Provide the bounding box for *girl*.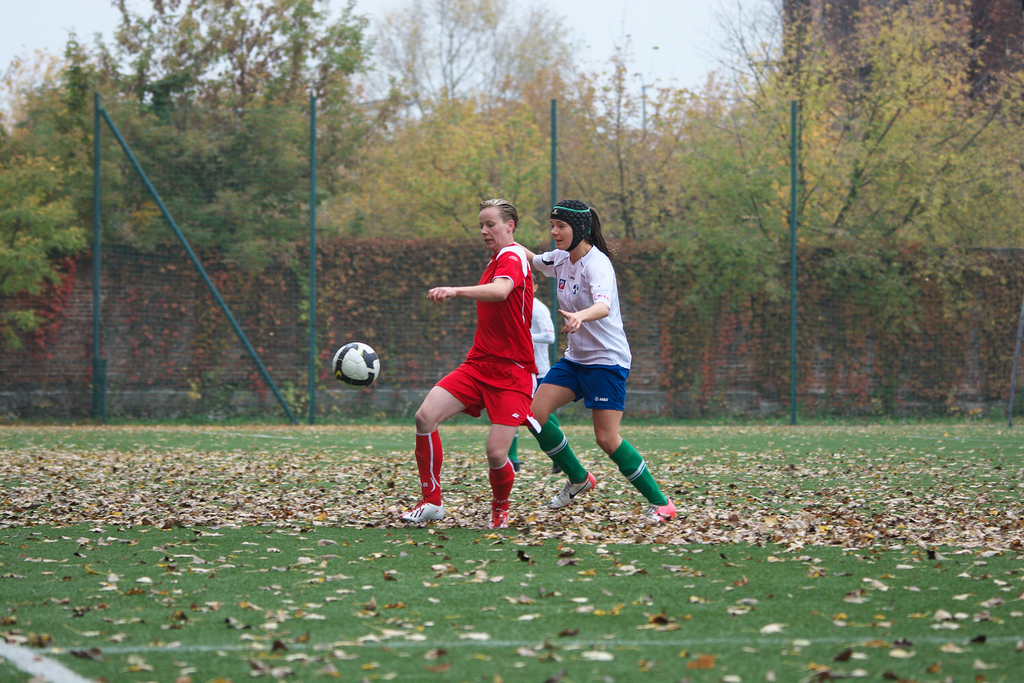
{"x1": 402, "y1": 200, "x2": 540, "y2": 532}.
